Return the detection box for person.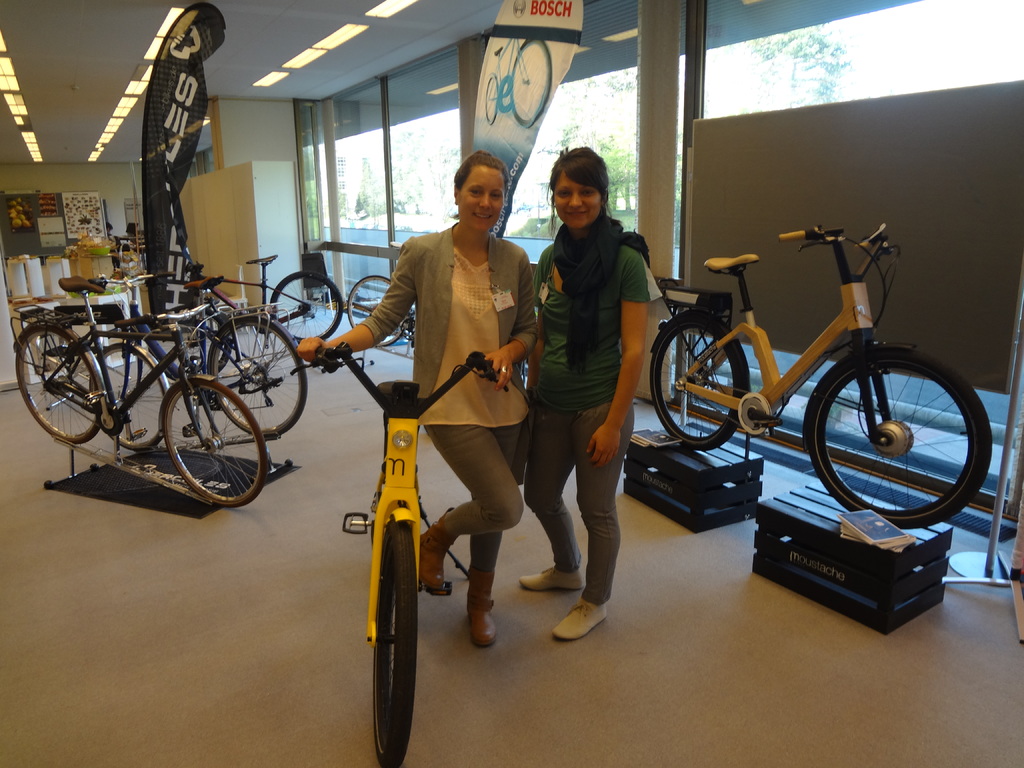
rect(525, 144, 660, 634).
